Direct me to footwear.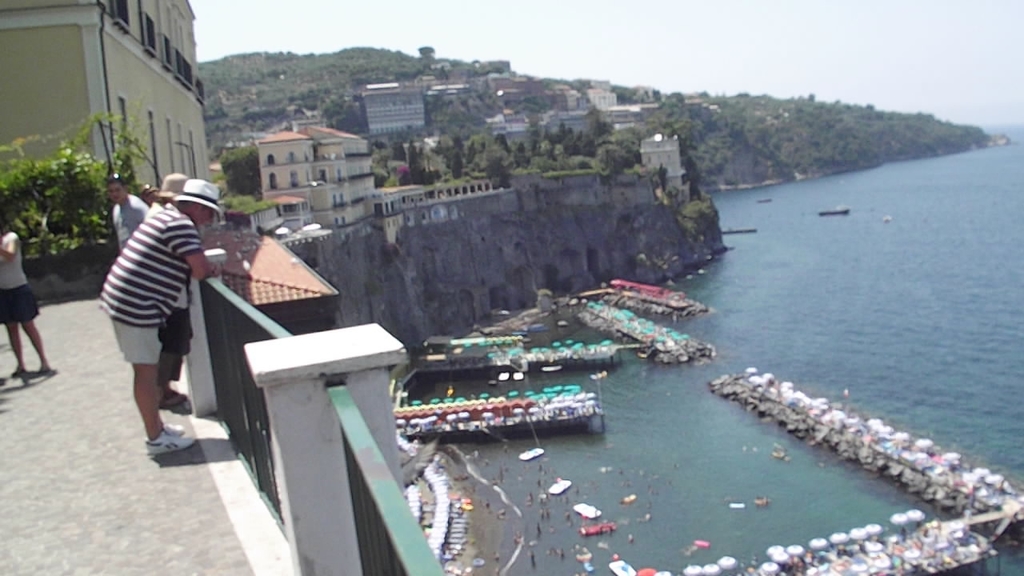
Direction: rect(161, 422, 186, 435).
